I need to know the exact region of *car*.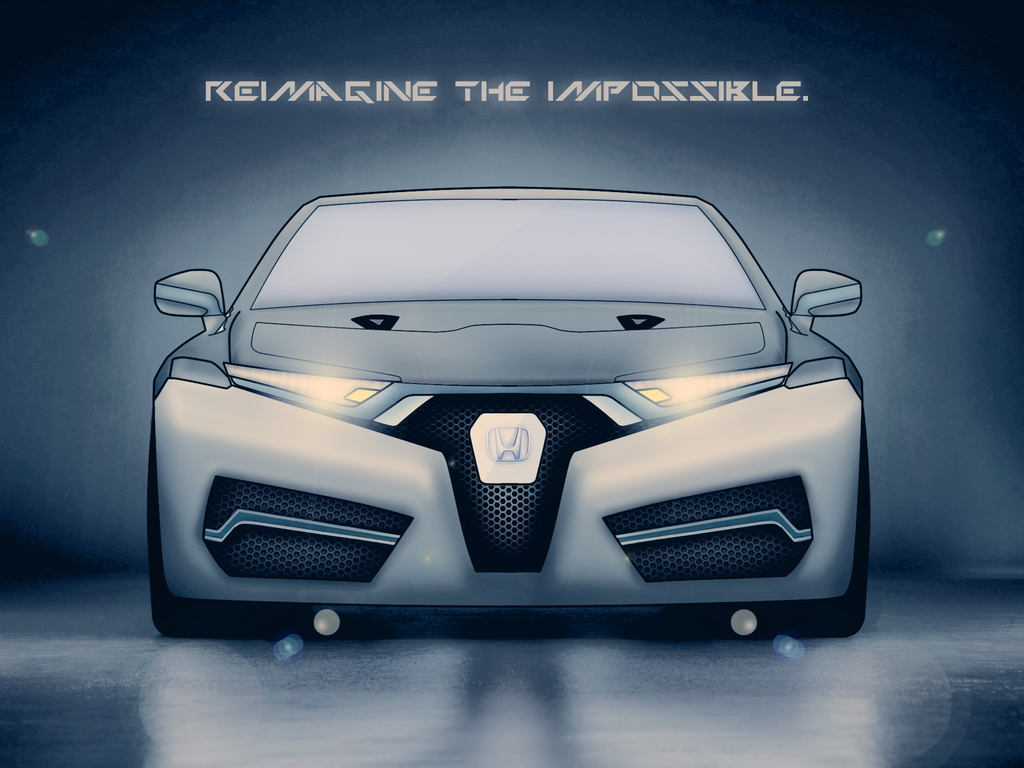
Region: (147,173,865,639).
